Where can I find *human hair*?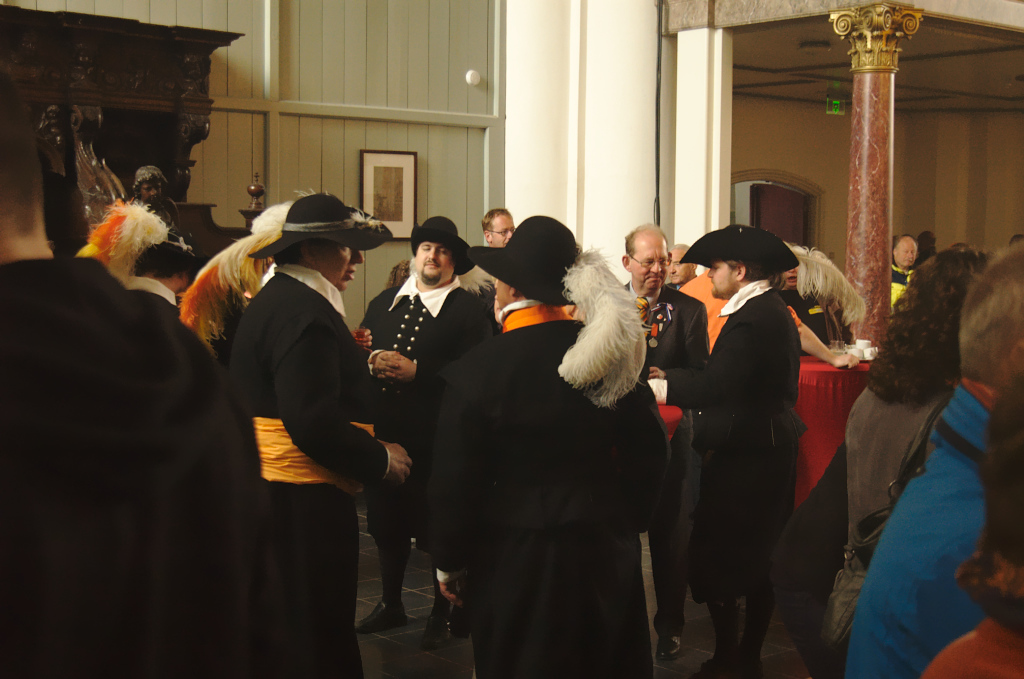
You can find it at <region>273, 240, 311, 269</region>.
